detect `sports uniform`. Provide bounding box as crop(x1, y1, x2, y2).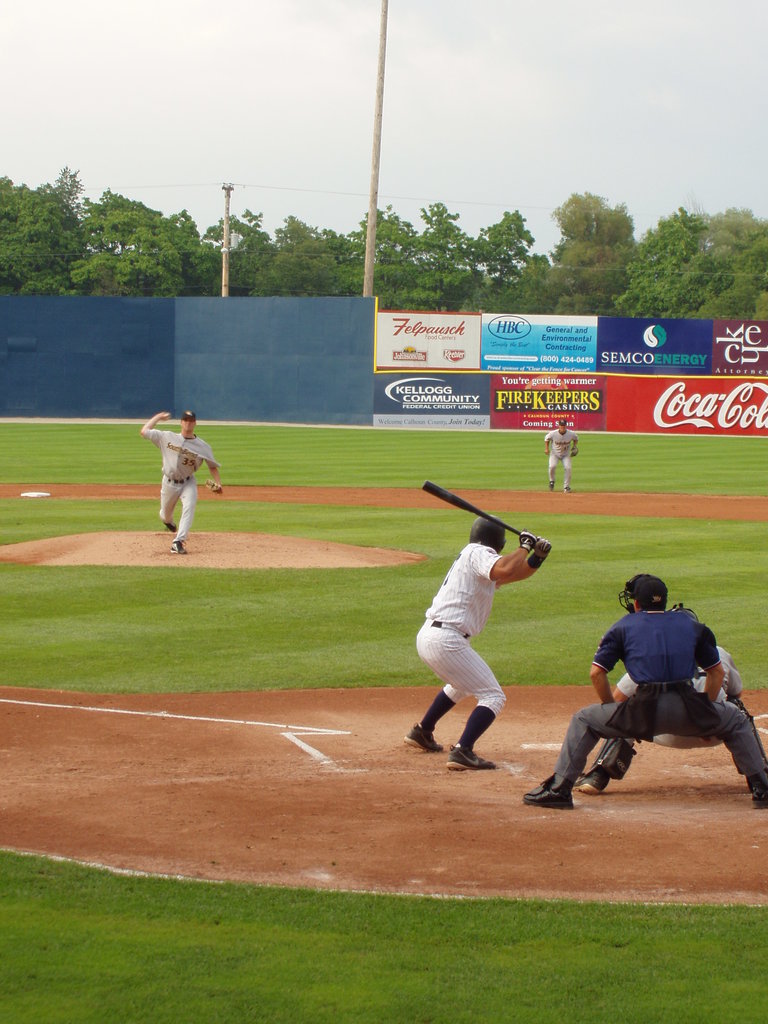
crop(625, 634, 739, 705).
